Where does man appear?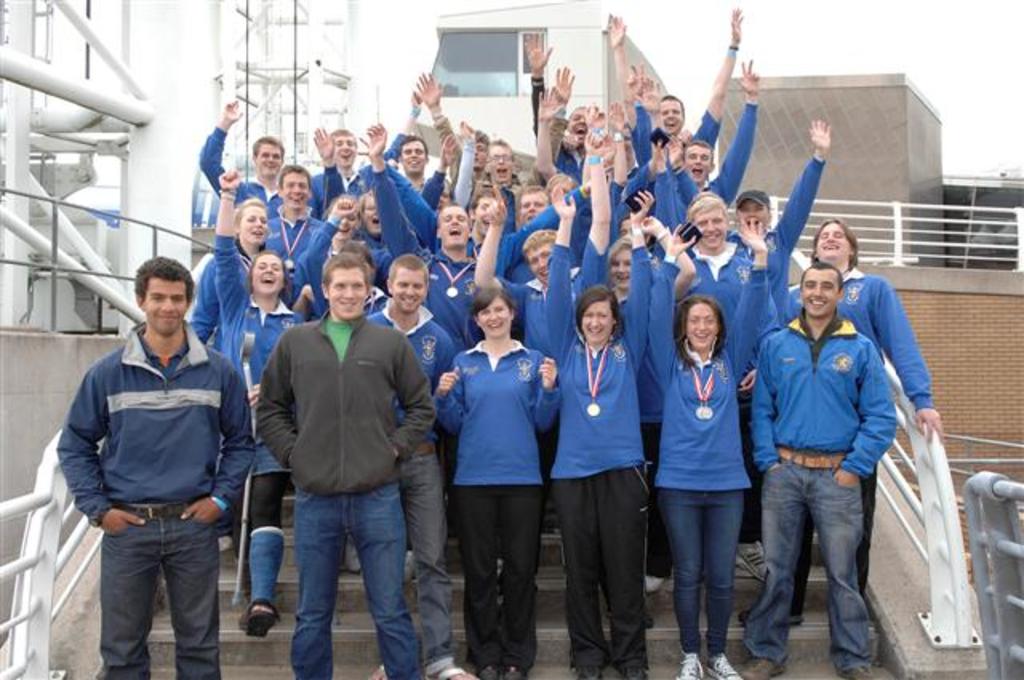
Appears at [198, 94, 318, 222].
